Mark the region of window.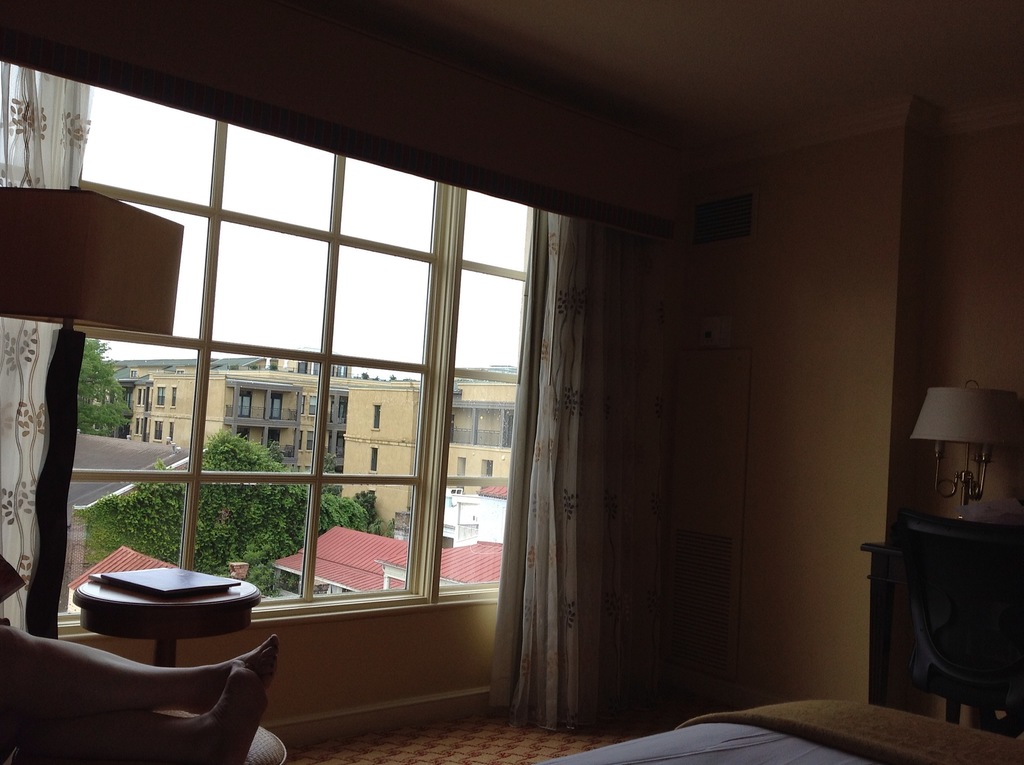
Region: x1=156, y1=384, x2=167, y2=410.
